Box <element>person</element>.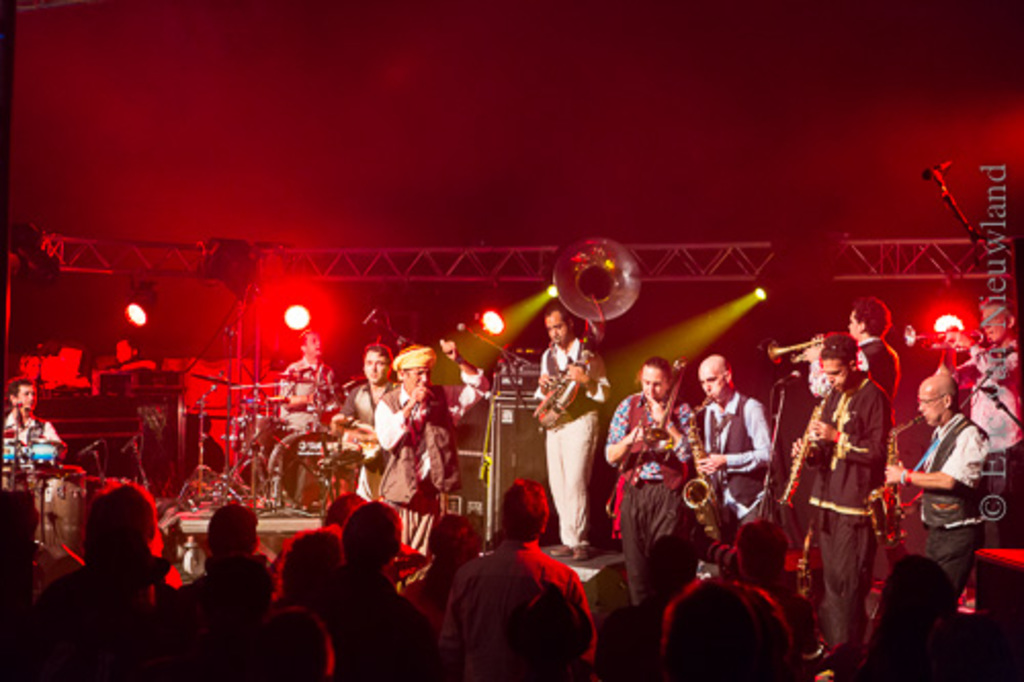
left=963, top=295, right=1022, bottom=526.
